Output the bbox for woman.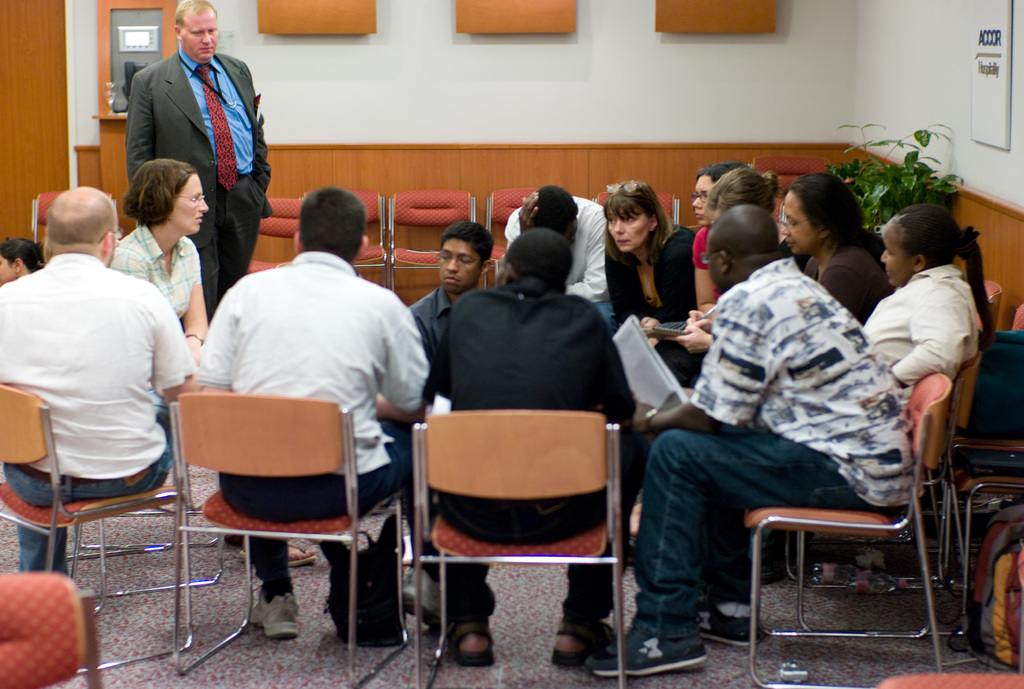
[0, 241, 44, 284].
